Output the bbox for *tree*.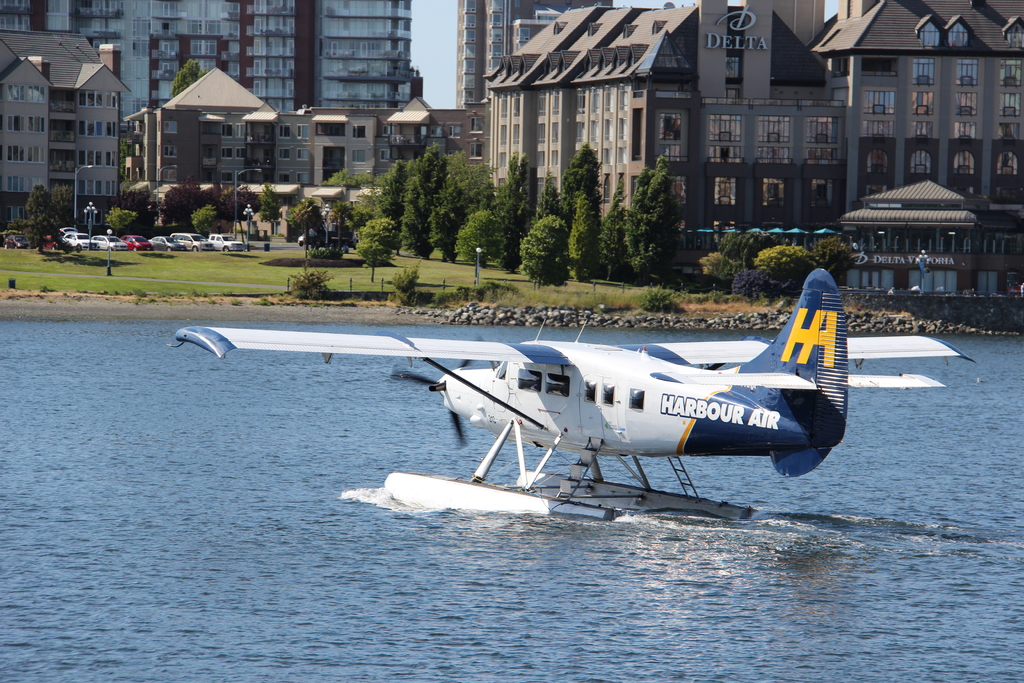
select_region(566, 189, 602, 276).
